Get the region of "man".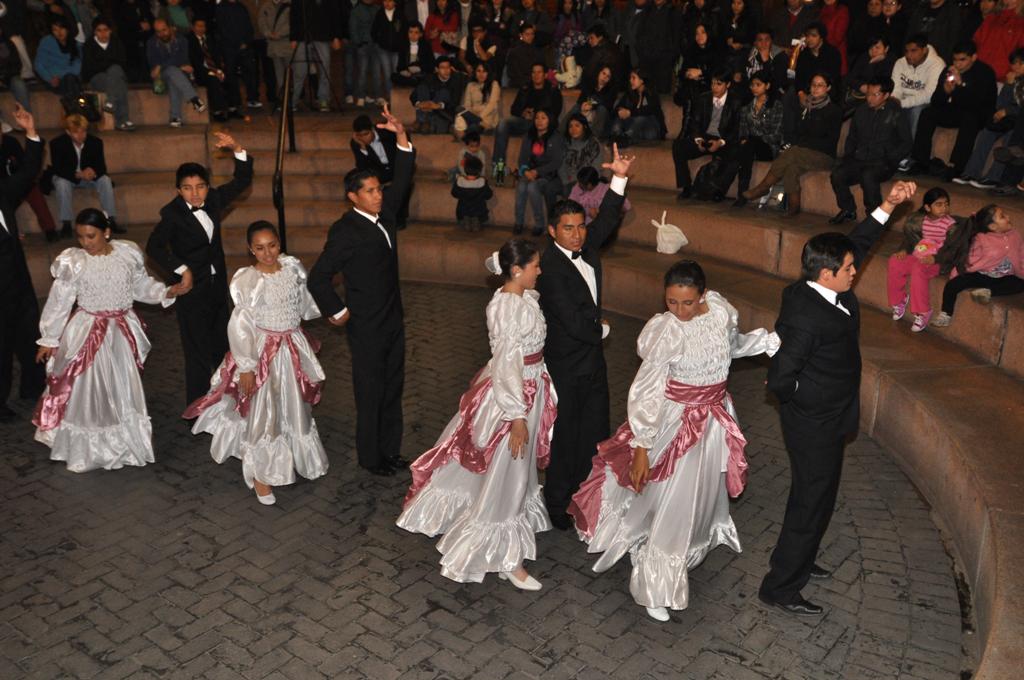
bbox=(785, 22, 839, 89).
